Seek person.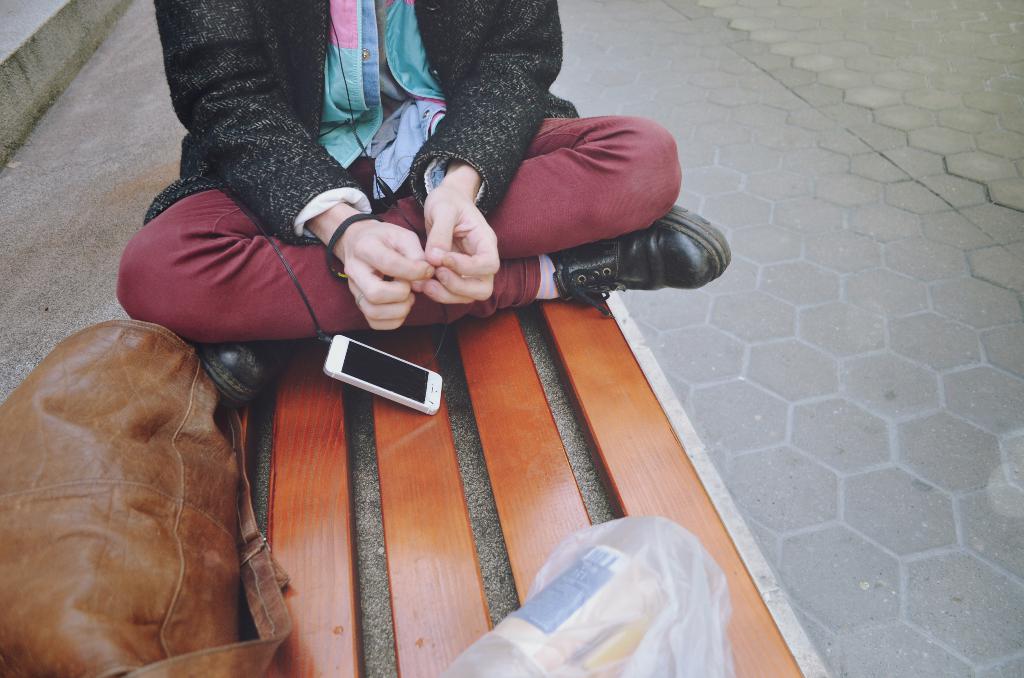
{"left": 114, "top": 0, "right": 735, "bottom": 407}.
